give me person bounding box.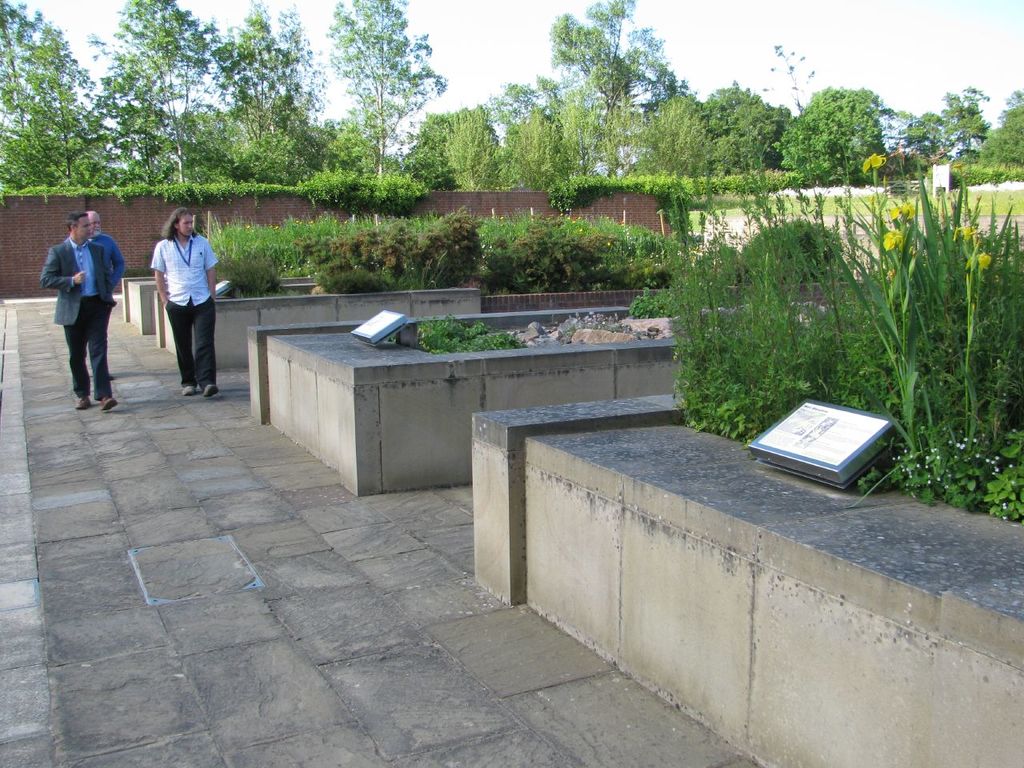
l=87, t=206, r=125, b=378.
